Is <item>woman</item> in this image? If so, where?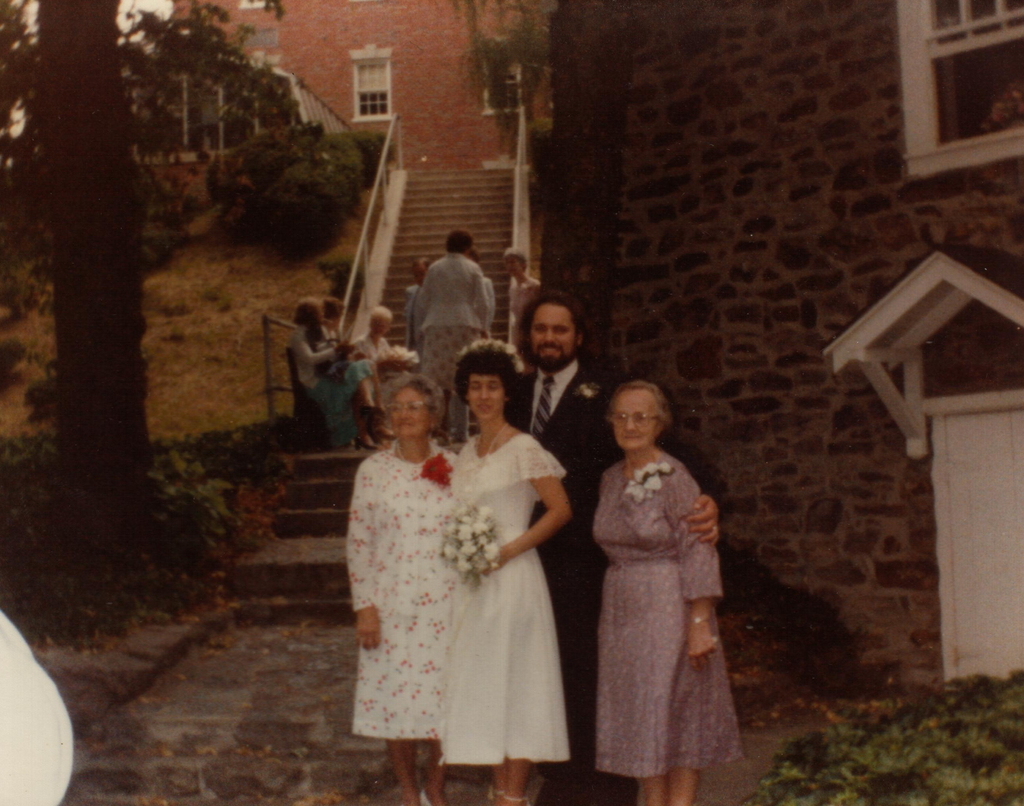
Yes, at 349,306,408,420.
